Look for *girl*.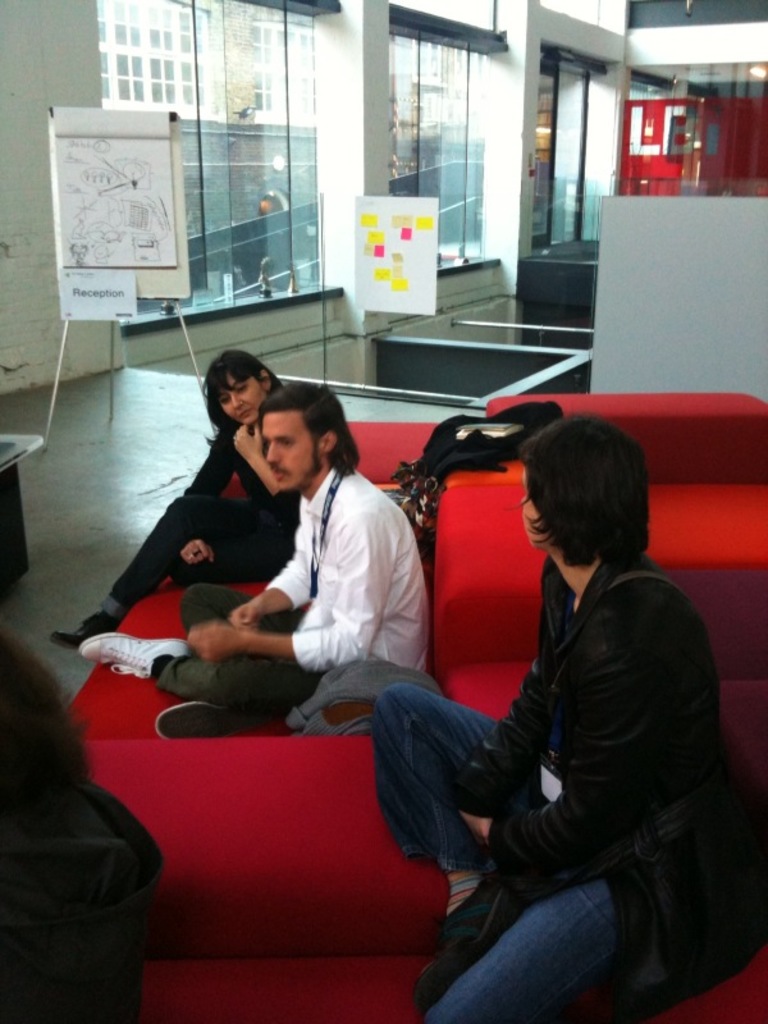
Found: l=360, t=424, r=767, b=1014.
